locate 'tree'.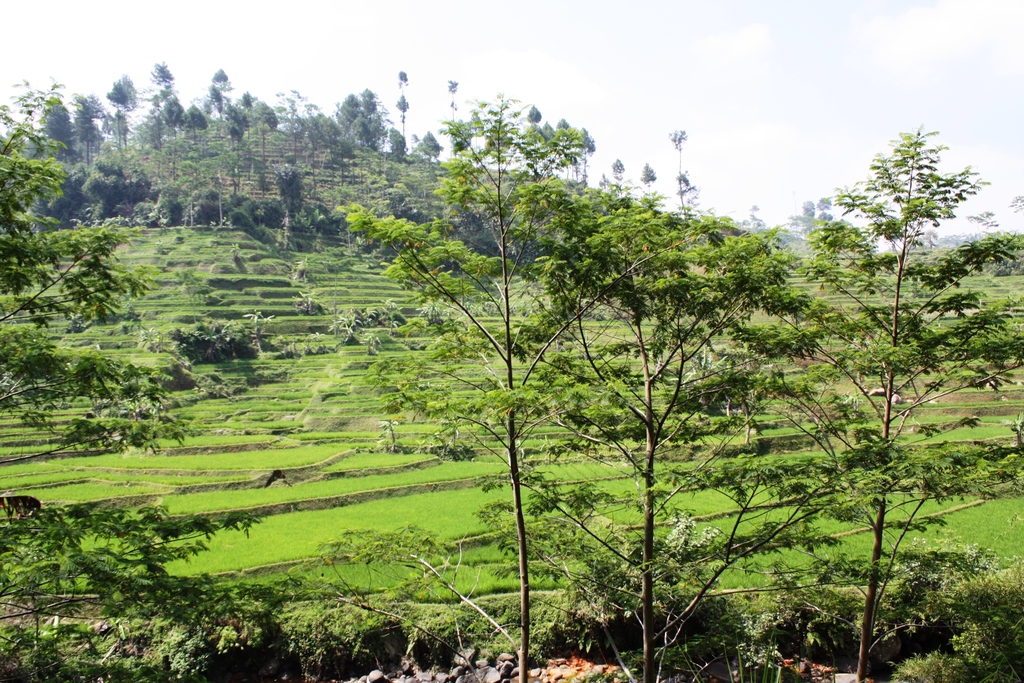
Bounding box: bbox=[525, 99, 541, 128].
